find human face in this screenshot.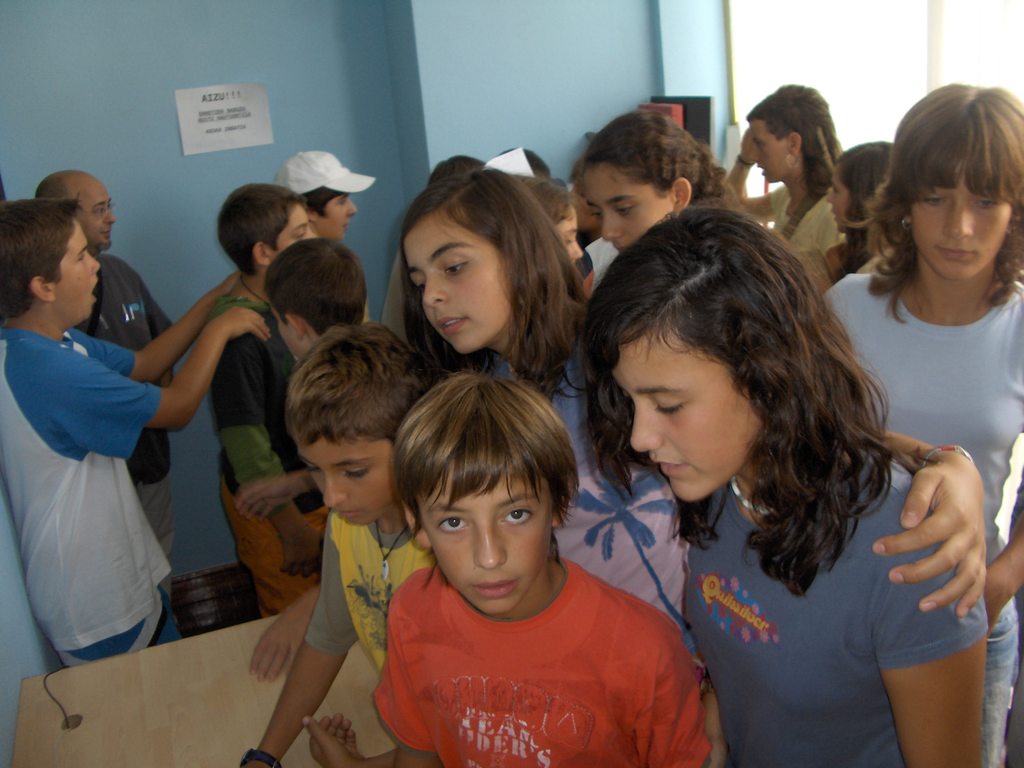
The bounding box for human face is (582, 167, 664, 254).
